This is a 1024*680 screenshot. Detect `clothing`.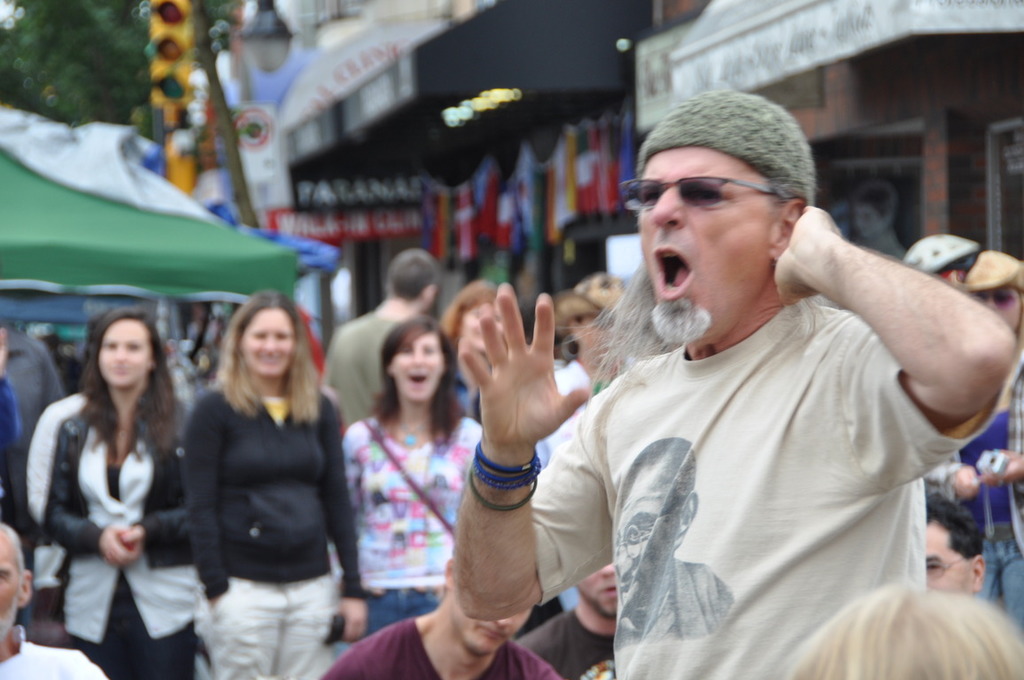
x1=339 y1=409 x2=501 y2=637.
